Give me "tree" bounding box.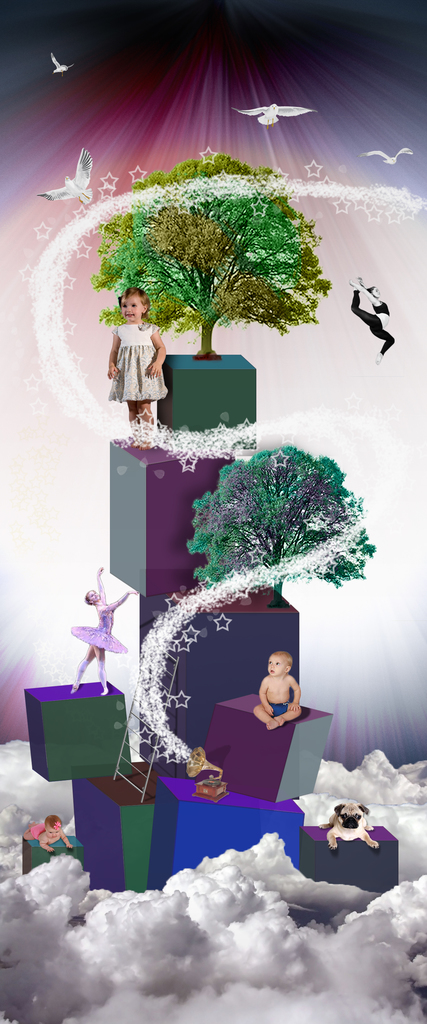
box=[185, 431, 371, 630].
